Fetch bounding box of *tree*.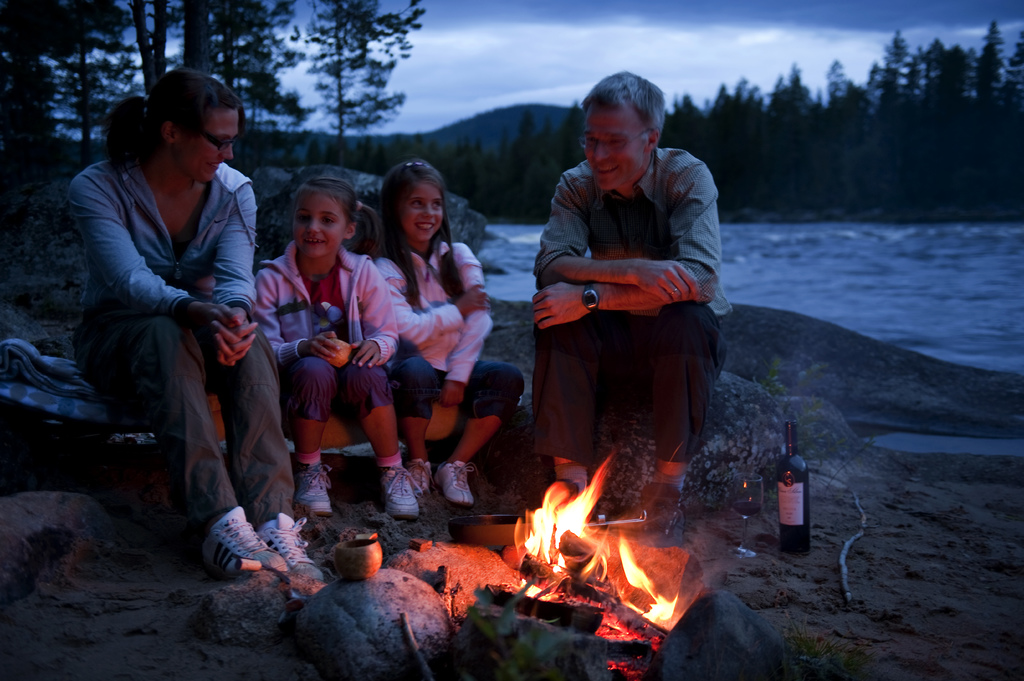
Bbox: 658:83:712:149.
